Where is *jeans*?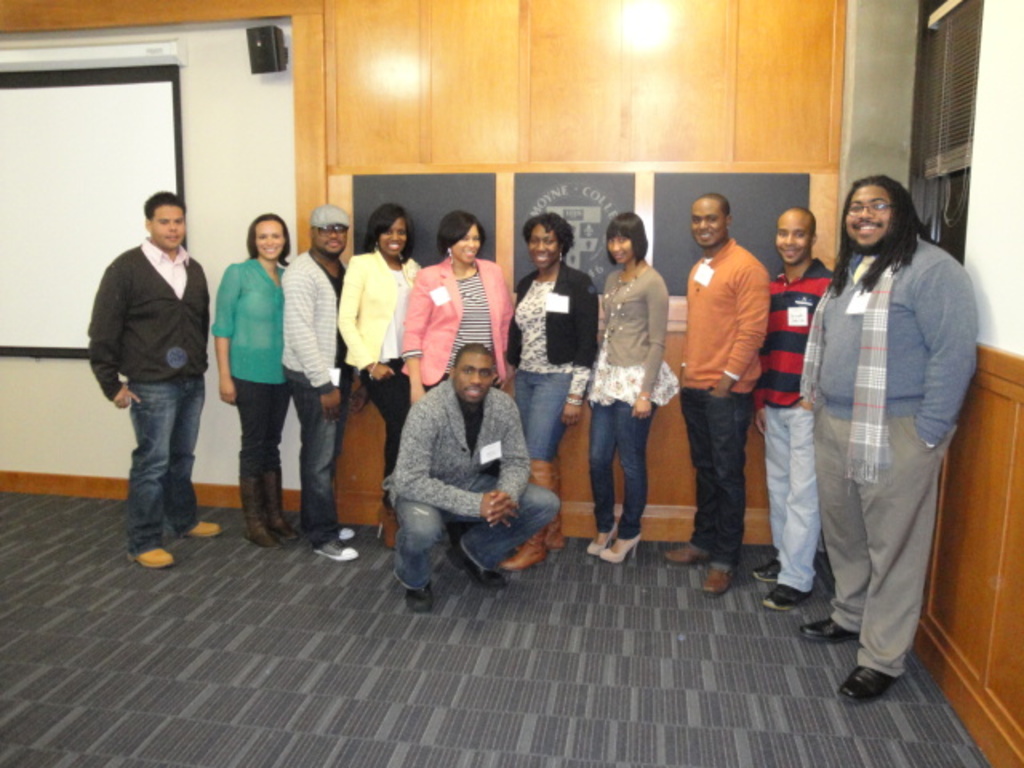
locate(686, 384, 755, 560).
